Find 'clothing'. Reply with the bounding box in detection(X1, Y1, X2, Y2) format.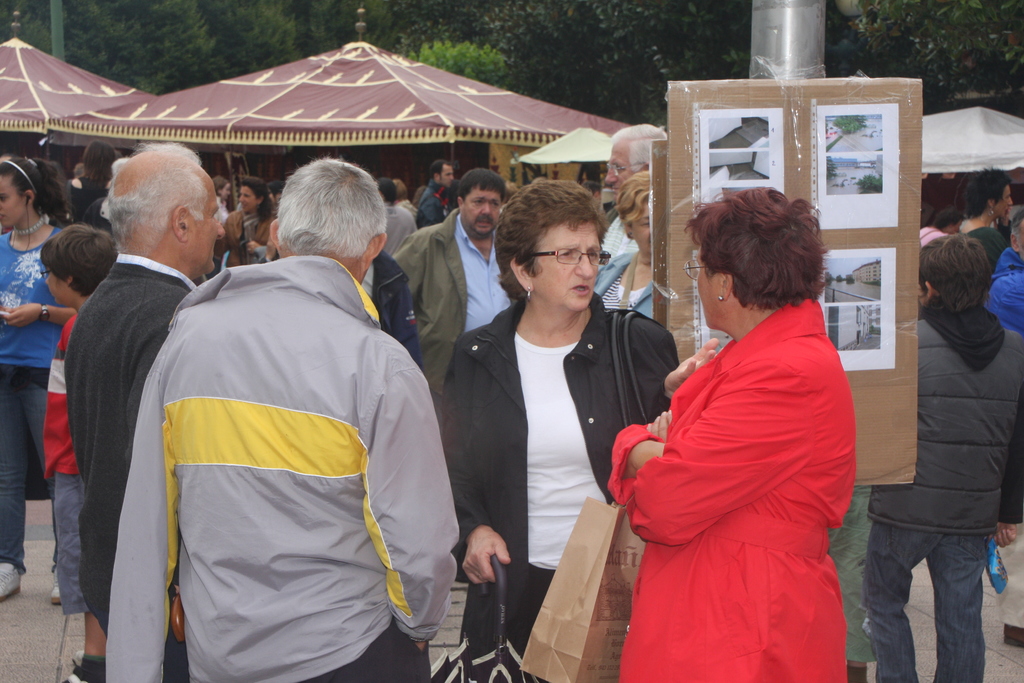
detection(89, 252, 468, 682).
